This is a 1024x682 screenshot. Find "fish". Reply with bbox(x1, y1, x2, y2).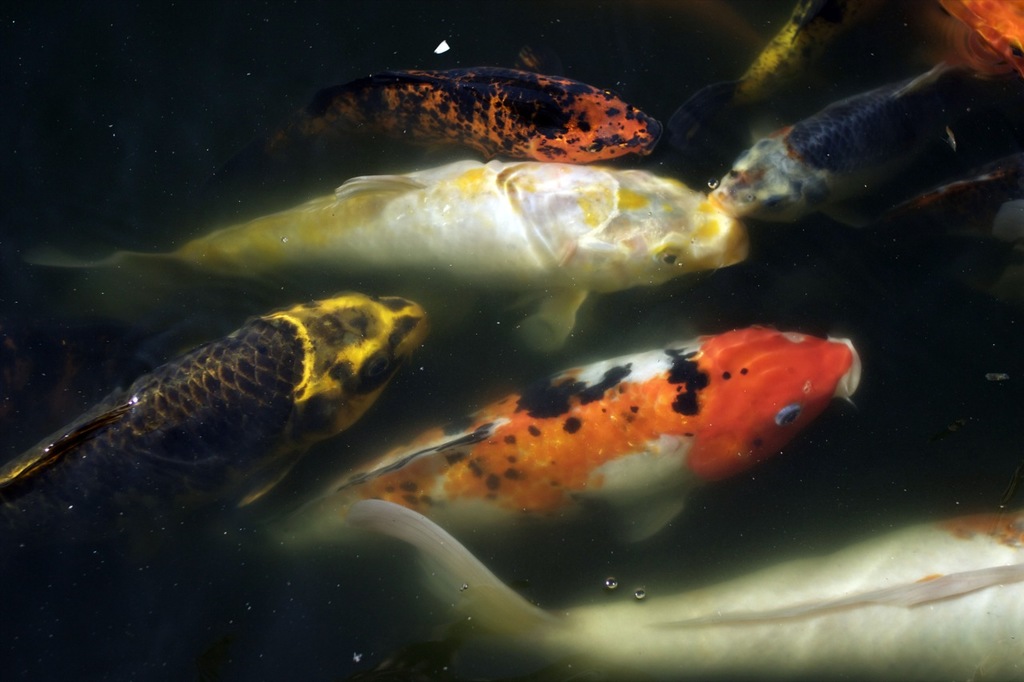
bbox(330, 311, 866, 557).
